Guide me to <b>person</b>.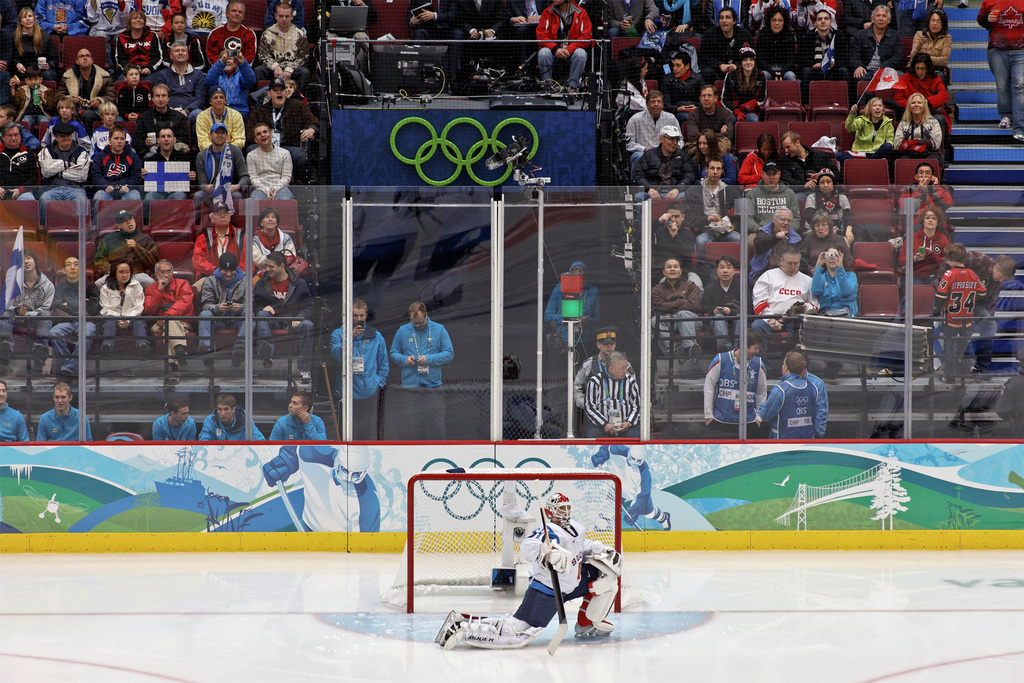
Guidance: box(698, 256, 748, 353).
